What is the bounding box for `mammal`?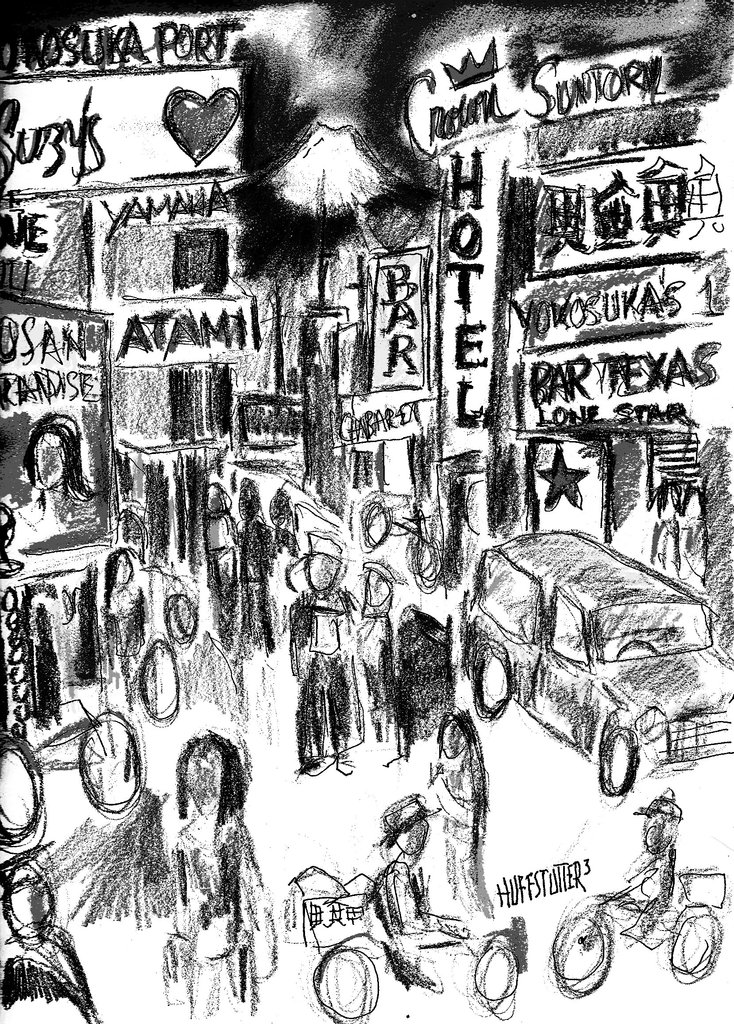
bbox=[596, 779, 683, 942].
